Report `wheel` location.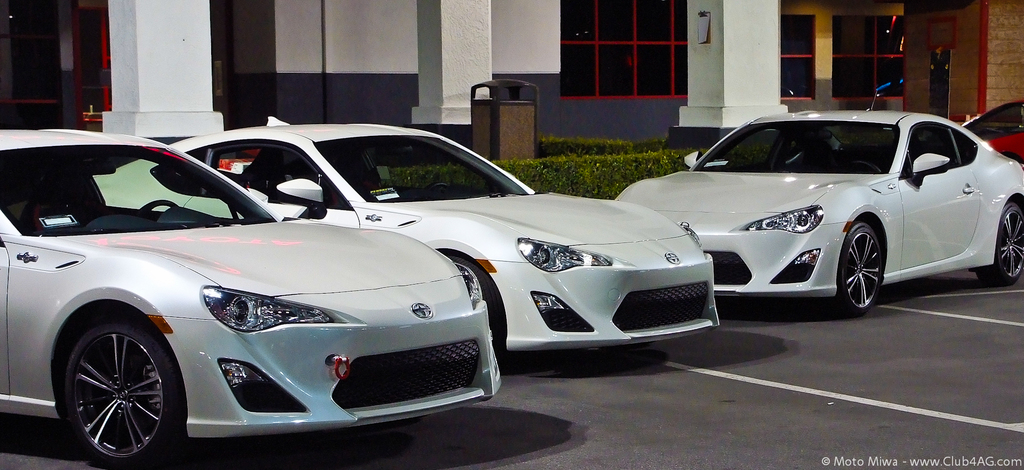
Report: {"x1": 139, "y1": 199, "x2": 178, "y2": 210}.
